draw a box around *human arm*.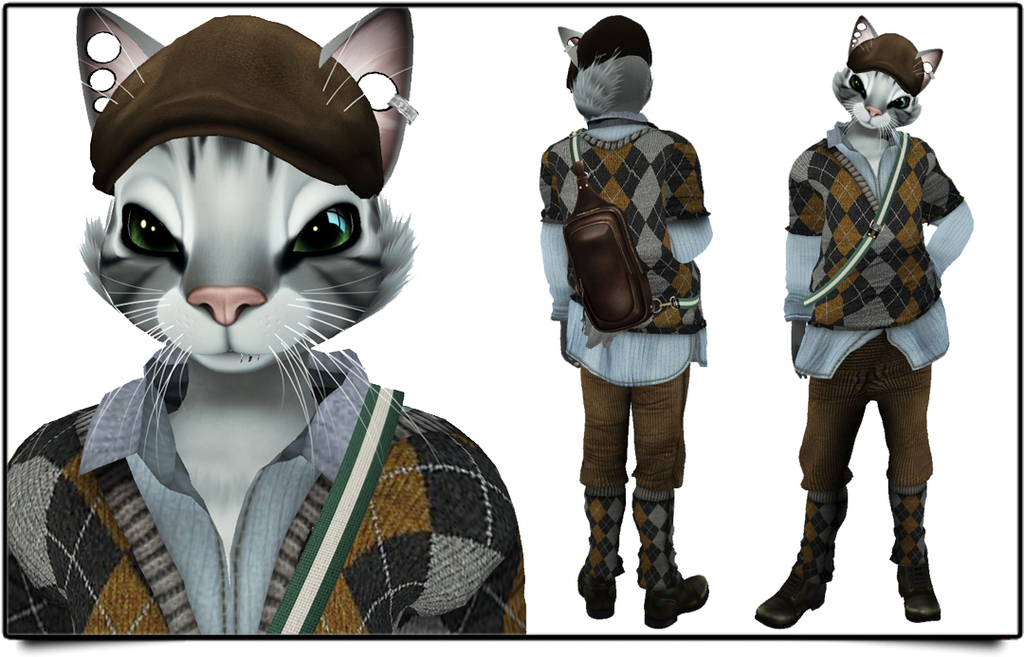
box(777, 148, 821, 379).
